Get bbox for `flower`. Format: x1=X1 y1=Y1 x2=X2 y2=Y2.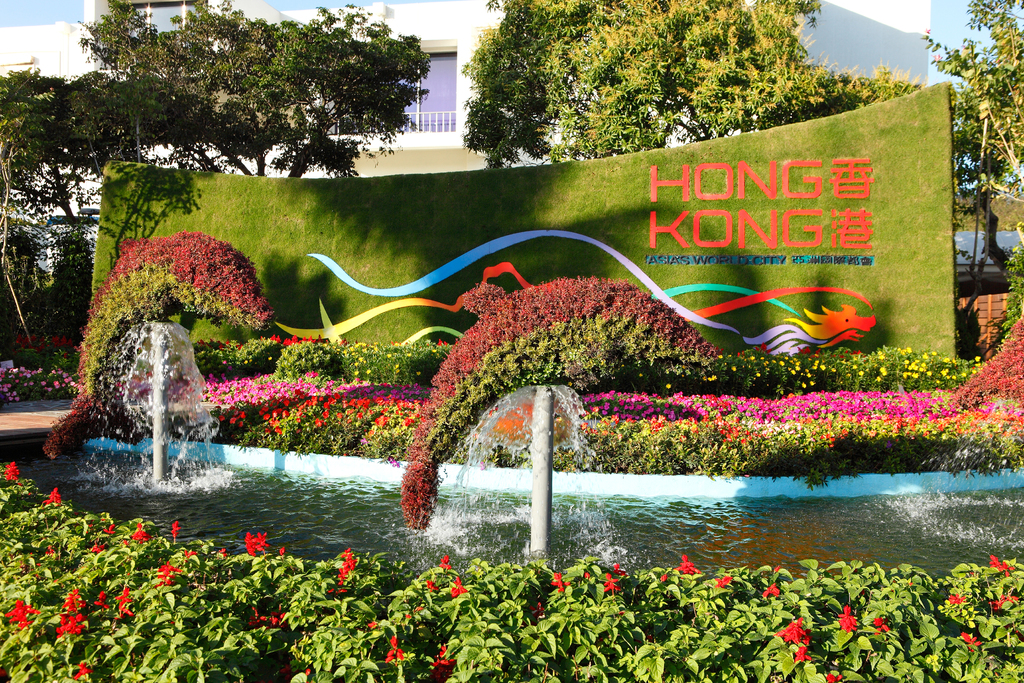
x1=614 y1=562 x2=628 y2=577.
